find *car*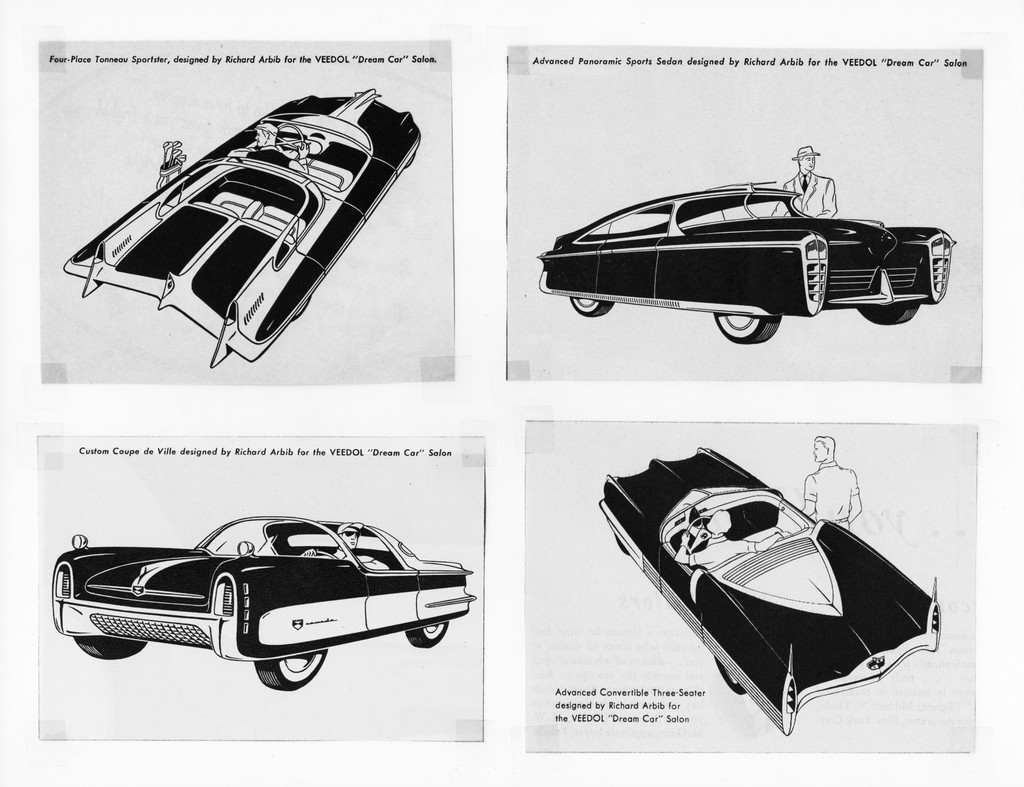
bbox=[534, 171, 956, 344]
